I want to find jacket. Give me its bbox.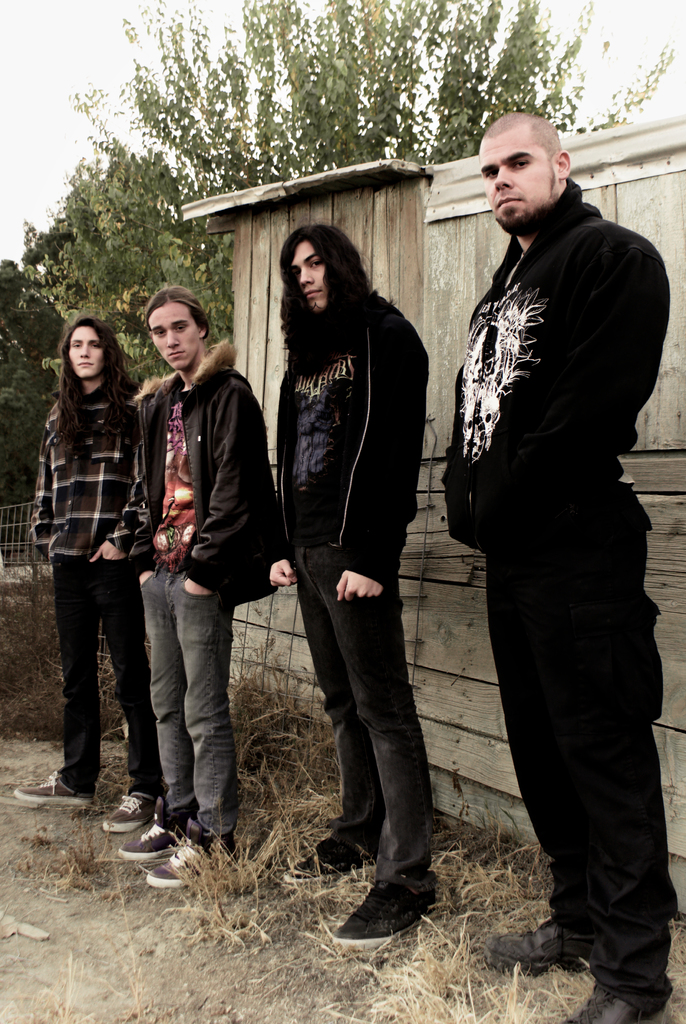
pyautogui.locateOnScreen(123, 306, 271, 561).
